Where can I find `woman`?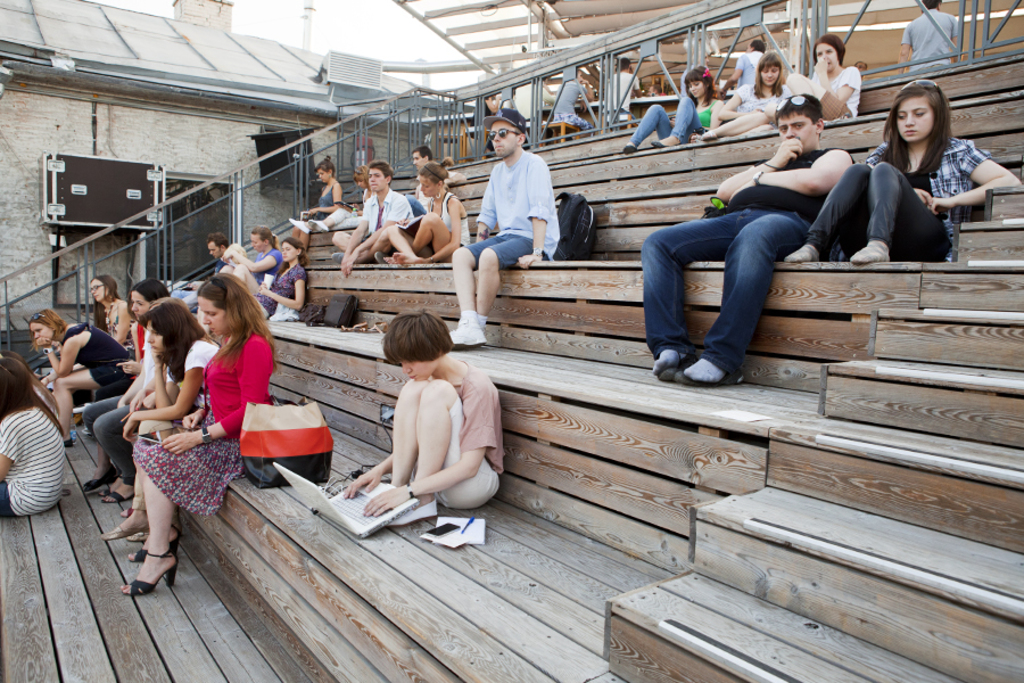
You can find it at (786, 77, 1022, 262).
